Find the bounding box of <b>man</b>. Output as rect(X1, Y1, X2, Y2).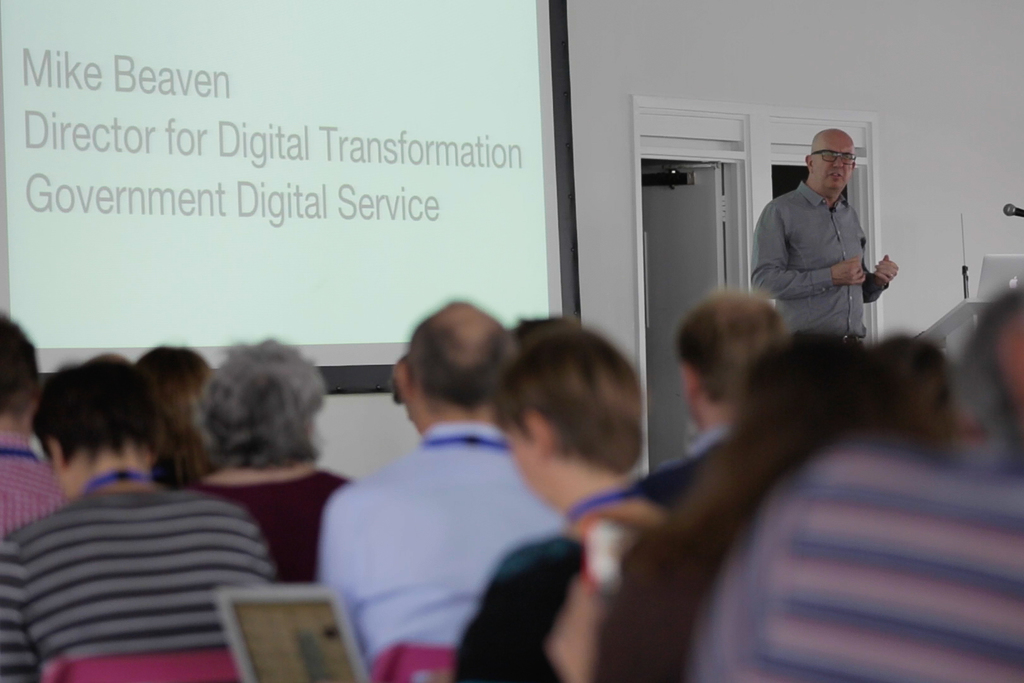
rect(681, 292, 795, 450).
